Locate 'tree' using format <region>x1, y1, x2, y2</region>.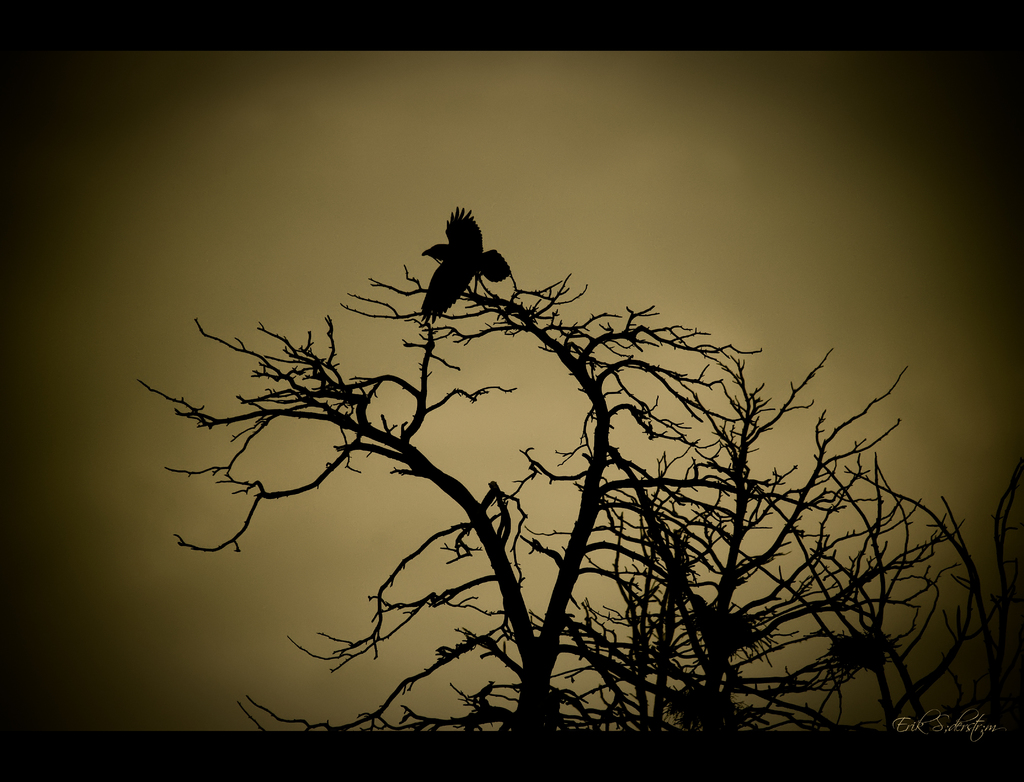
<region>86, 127, 1007, 717</region>.
